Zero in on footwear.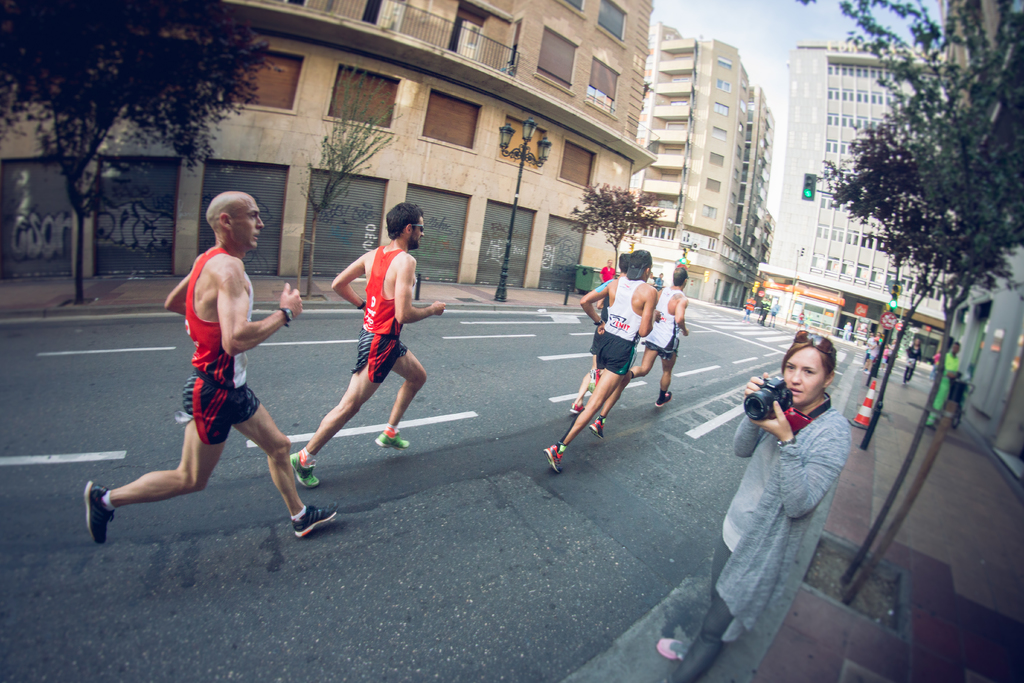
Zeroed in: [x1=569, y1=399, x2=584, y2=417].
